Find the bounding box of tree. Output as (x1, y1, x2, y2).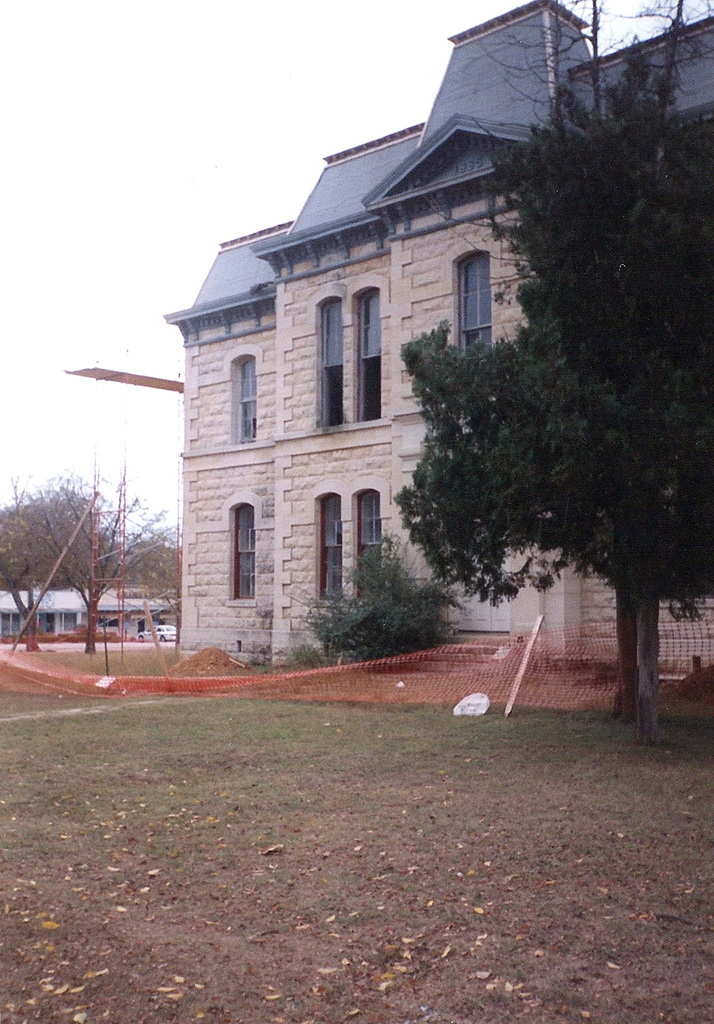
(298, 523, 486, 654).
